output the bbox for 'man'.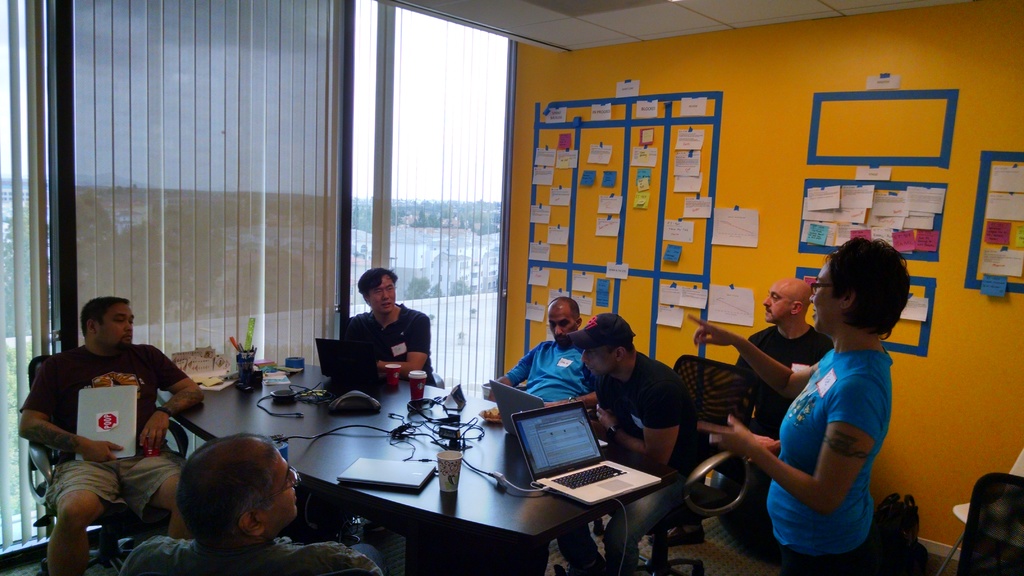
[left=493, top=289, right=597, bottom=413].
